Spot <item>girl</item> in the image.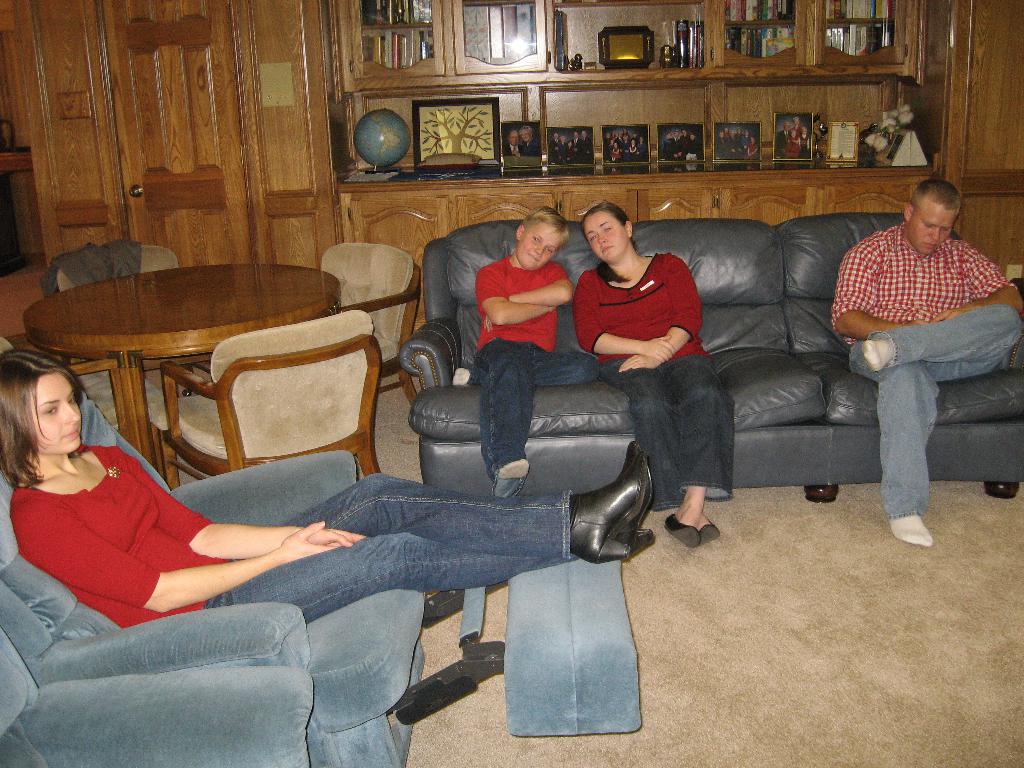
<item>girl</item> found at {"left": 0, "top": 346, "right": 647, "bottom": 624}.
